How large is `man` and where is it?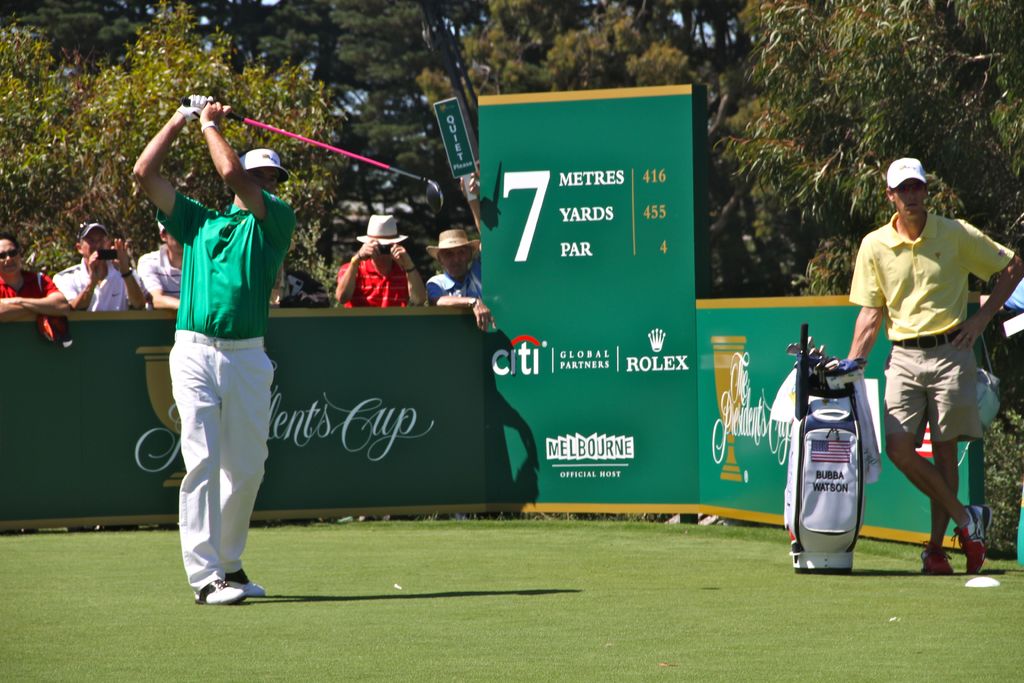
Bounding box: [left=424, top=172, right=493, bottom=331].
